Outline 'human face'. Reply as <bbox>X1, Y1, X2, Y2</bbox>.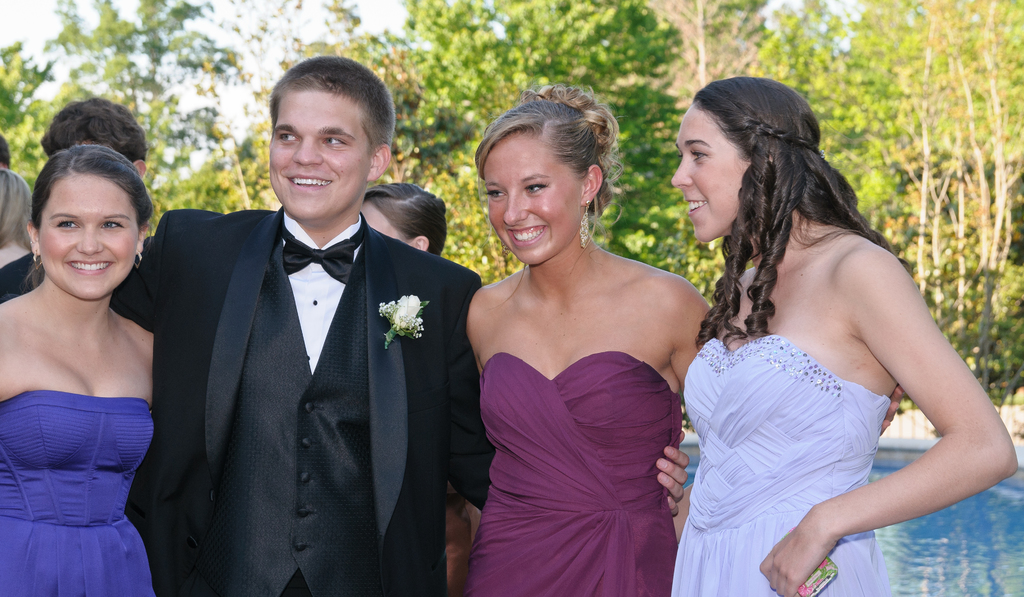
<bbox>39, 172, 138, 300</bbox>.
